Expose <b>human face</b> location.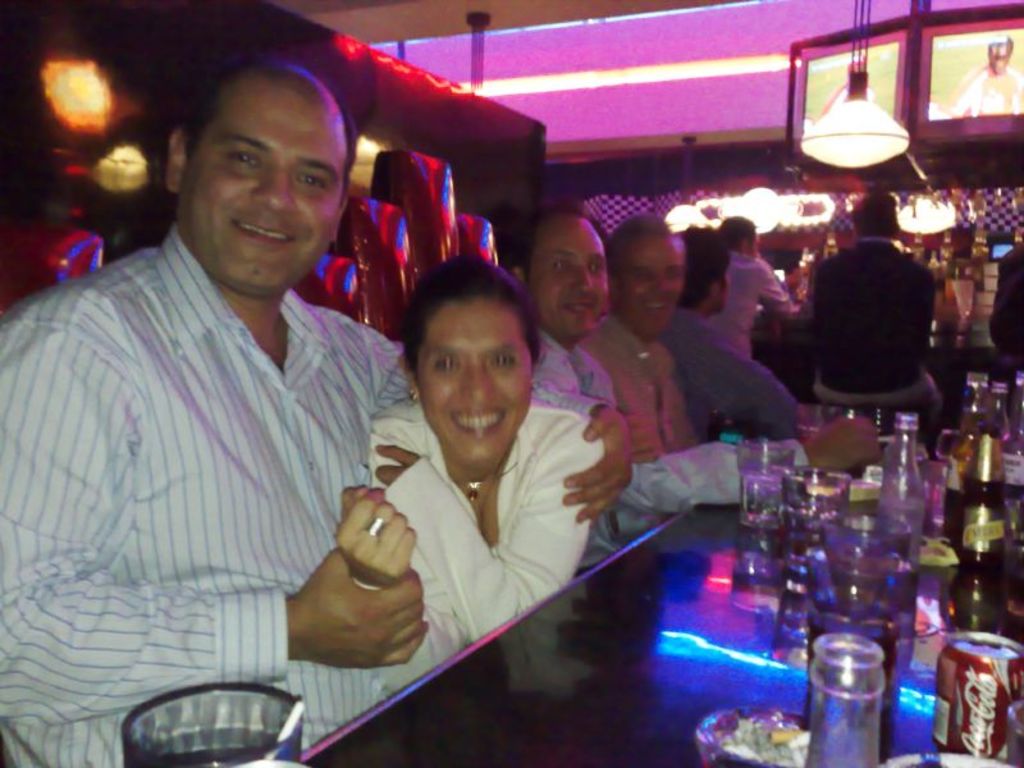
Exposed at [x1=412, y1=297, x2=530, y2=465].
